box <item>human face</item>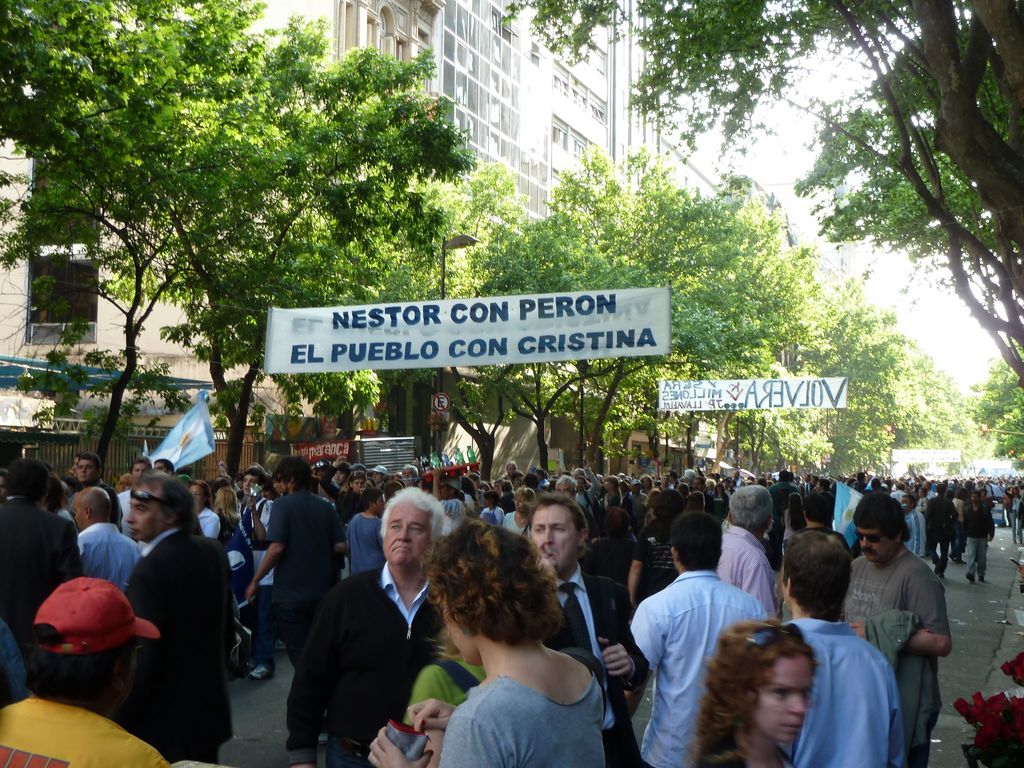
Rect(124, 481, 166, 538)
